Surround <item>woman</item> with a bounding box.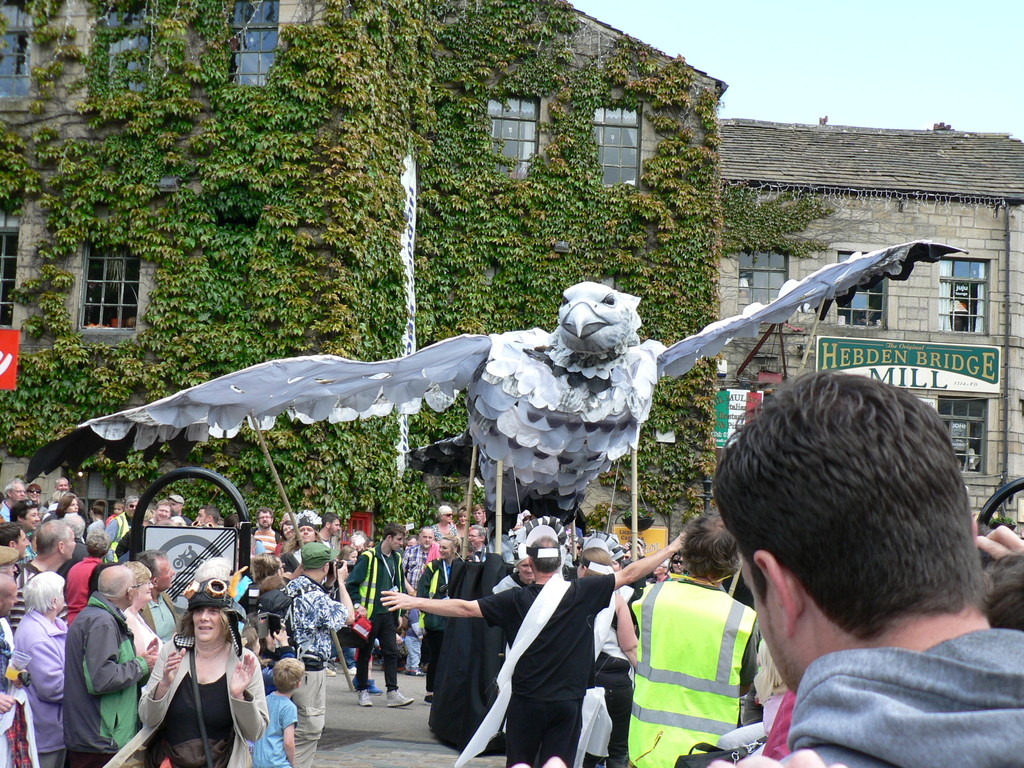
region(412, 532, 468, 689).
